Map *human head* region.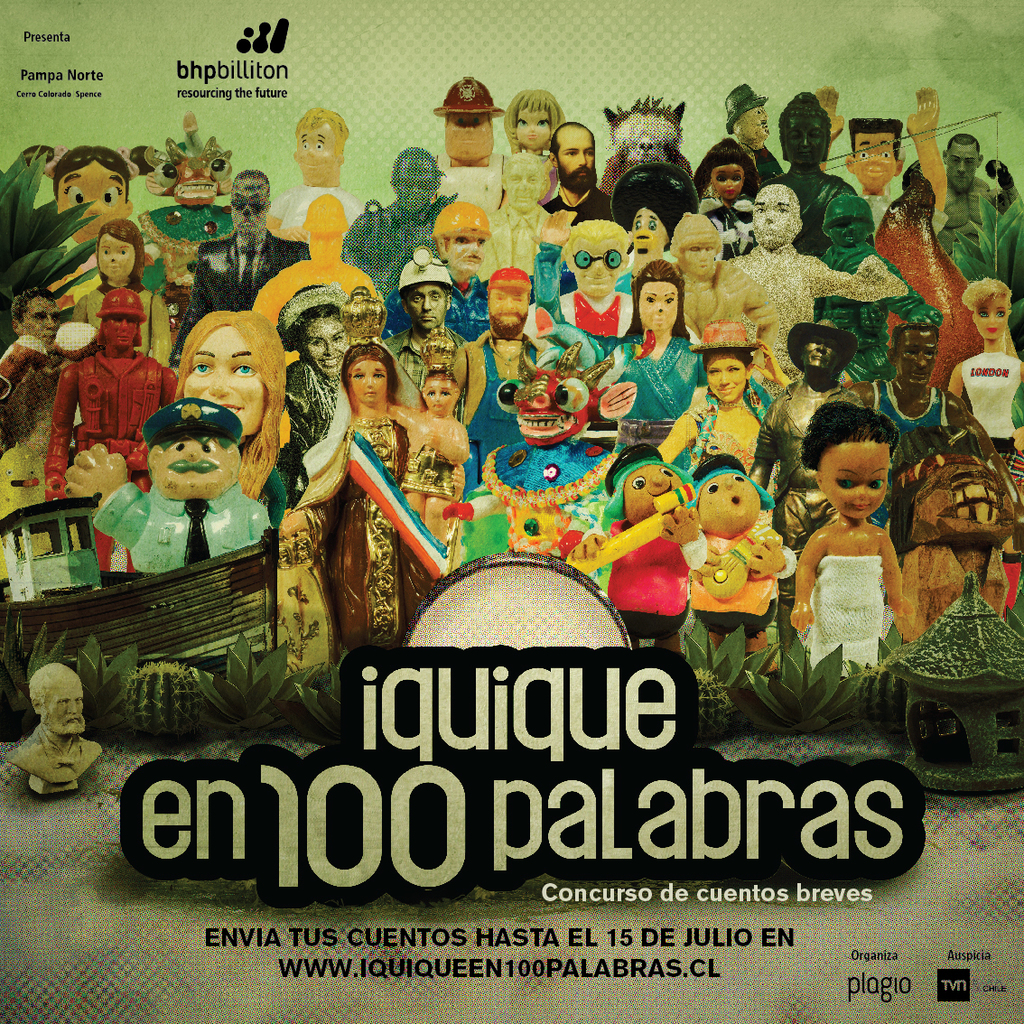
Mapped to detection(150, 390, 238, 503).
